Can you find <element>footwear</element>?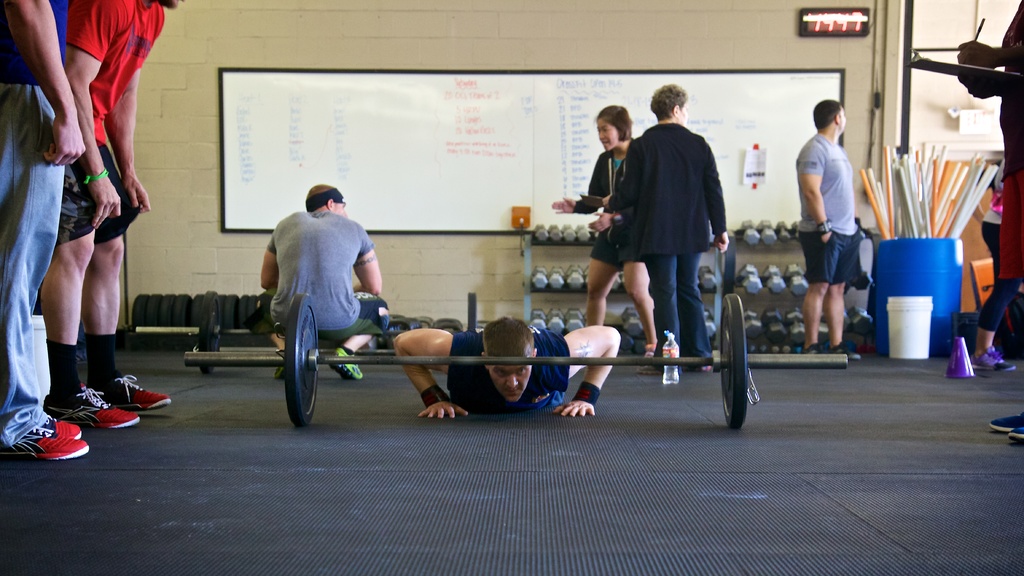
Yes, bounding box: left=698, top=355, right=719, bottom=371.
